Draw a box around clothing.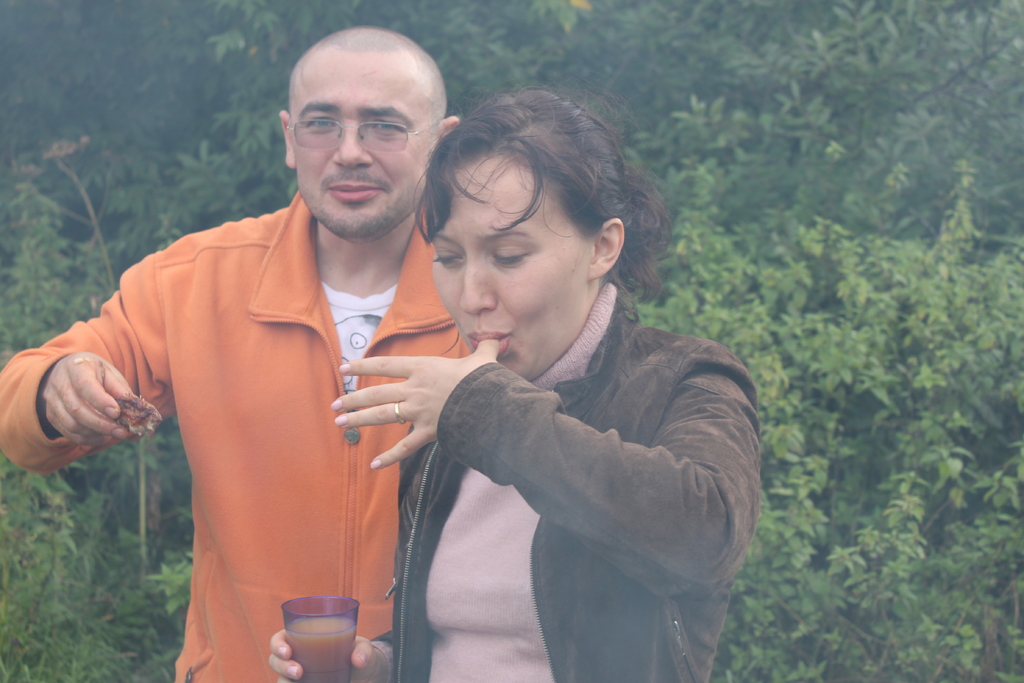
crop(362, 272, 762, 682).
